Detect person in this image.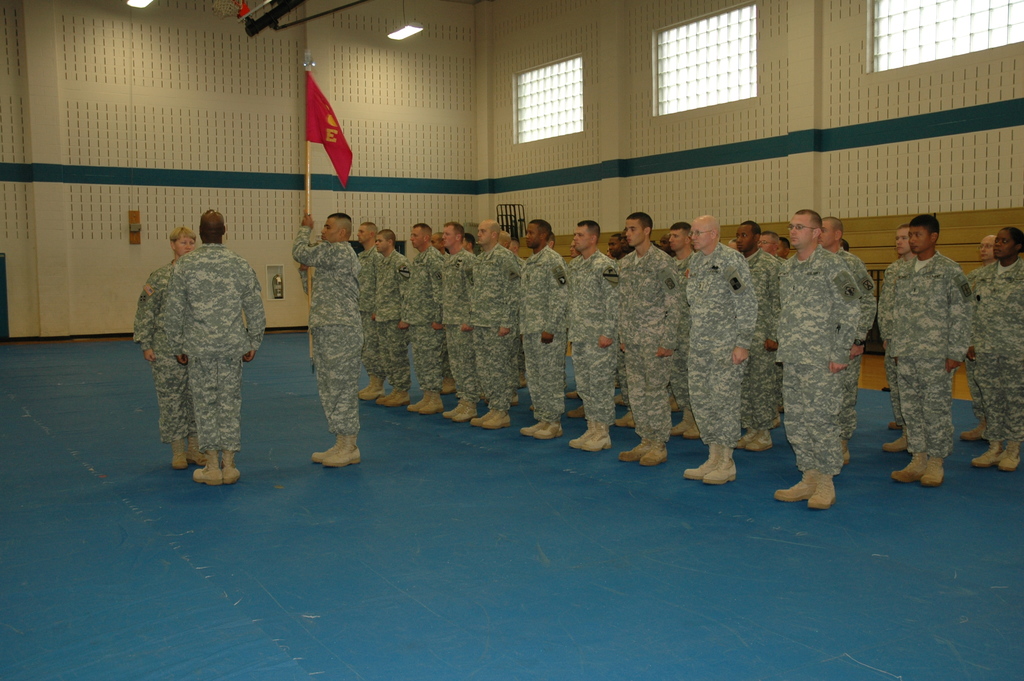
Detection: 438:217:475:422.
